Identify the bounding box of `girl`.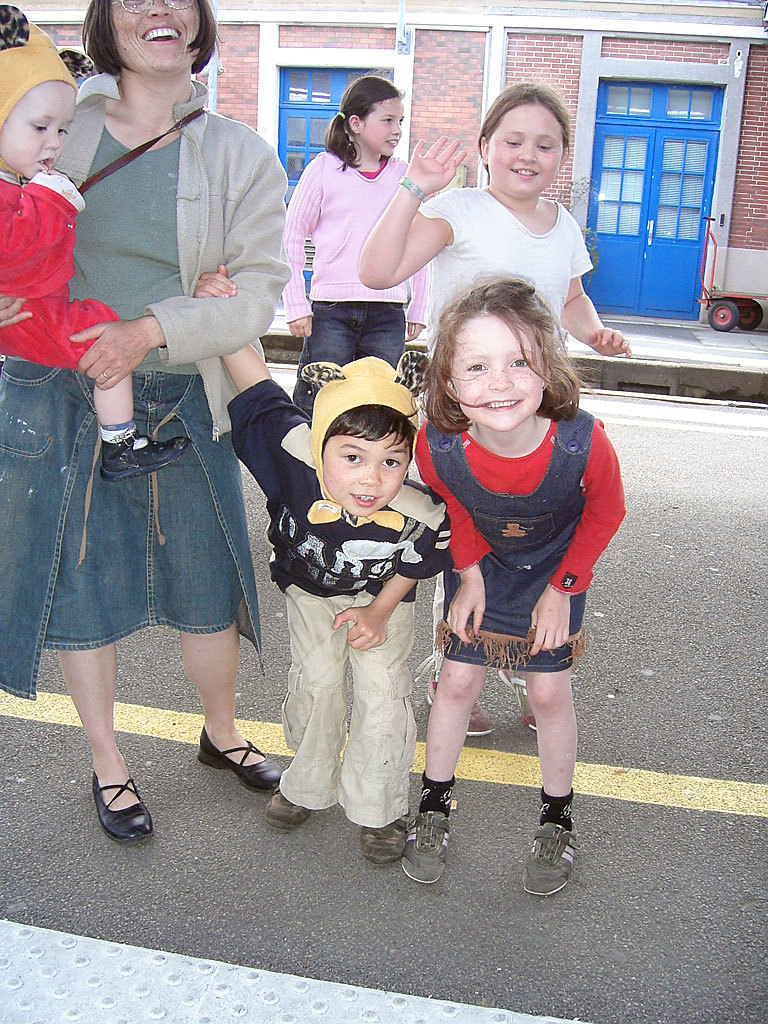
locate(402, 274, 627, 899).
